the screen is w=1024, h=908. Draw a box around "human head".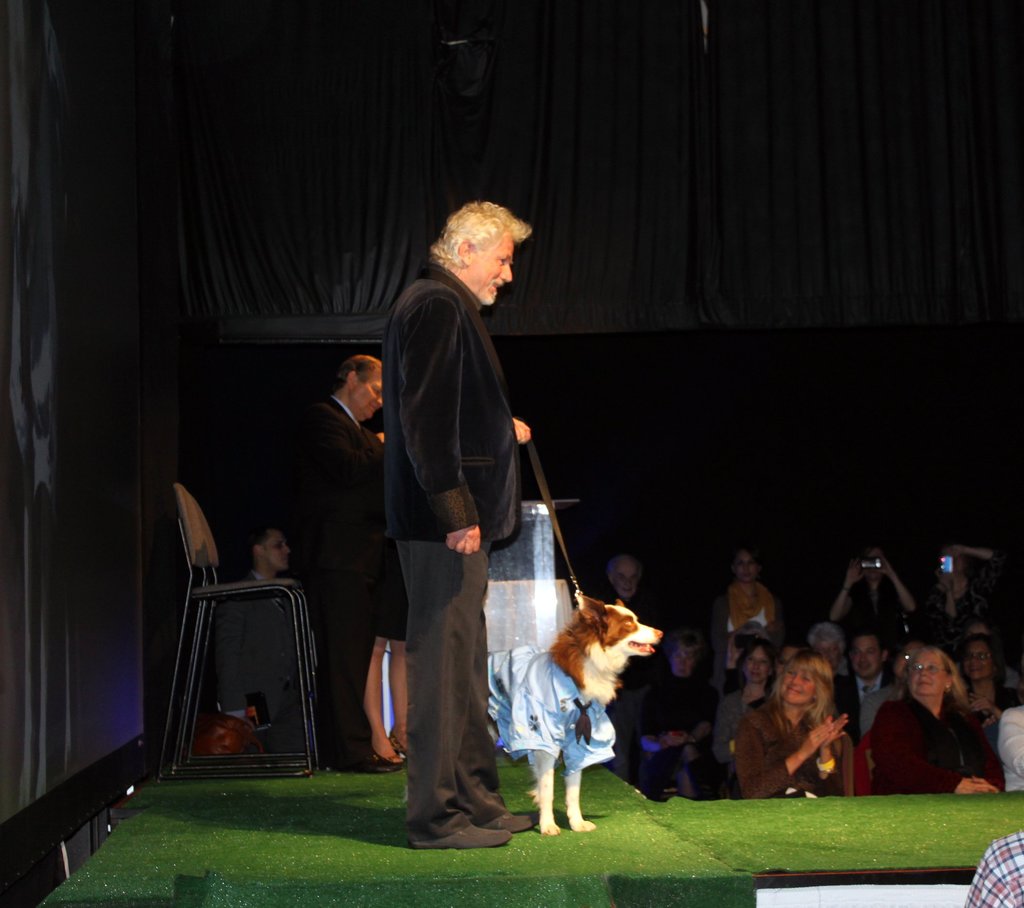
detection(896, 644, 927, 684).
